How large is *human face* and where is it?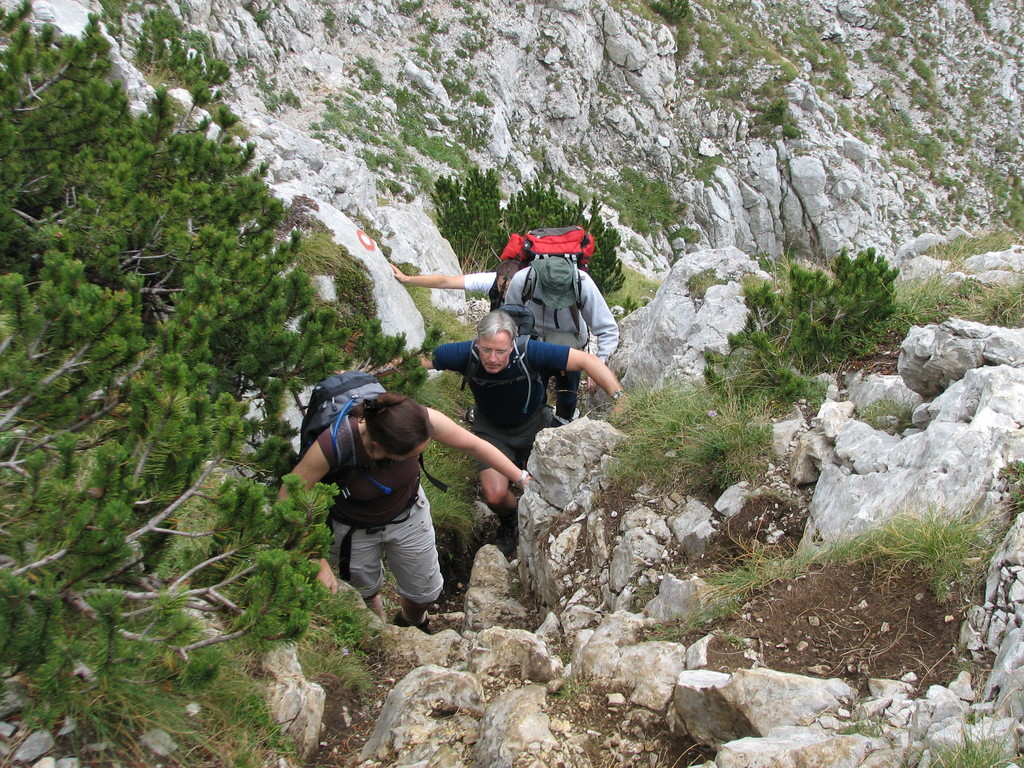
Bounding box: bbox=[391, 438, 429, 463].
